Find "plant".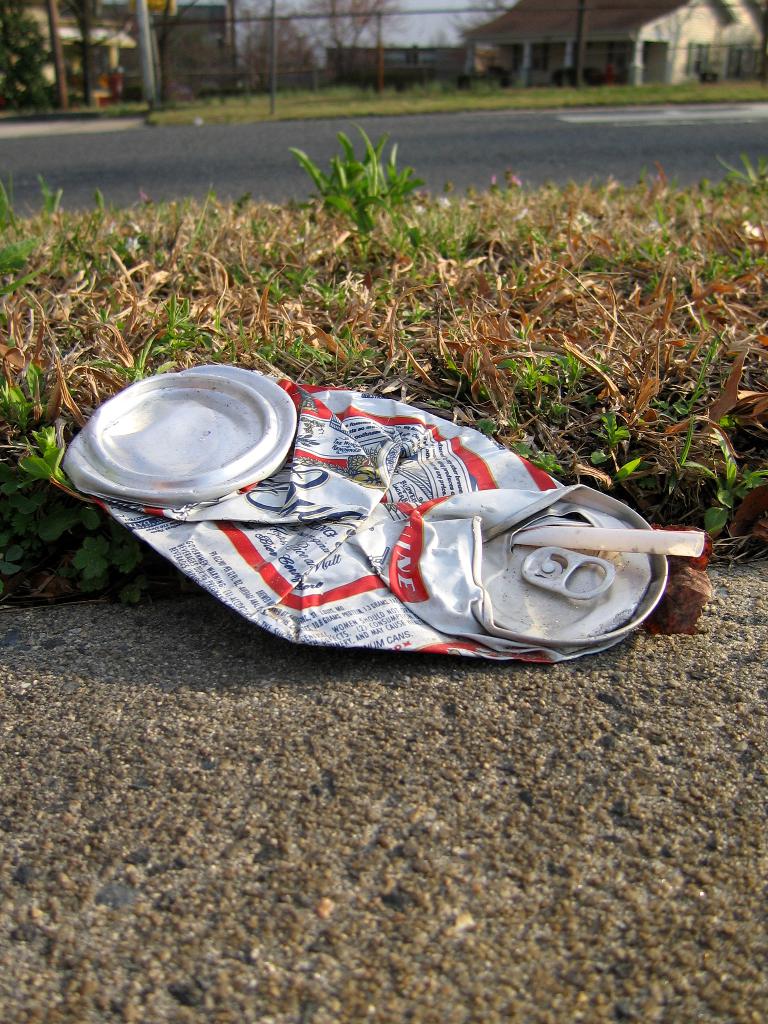
bbox=(276, 108, 454, 241).
